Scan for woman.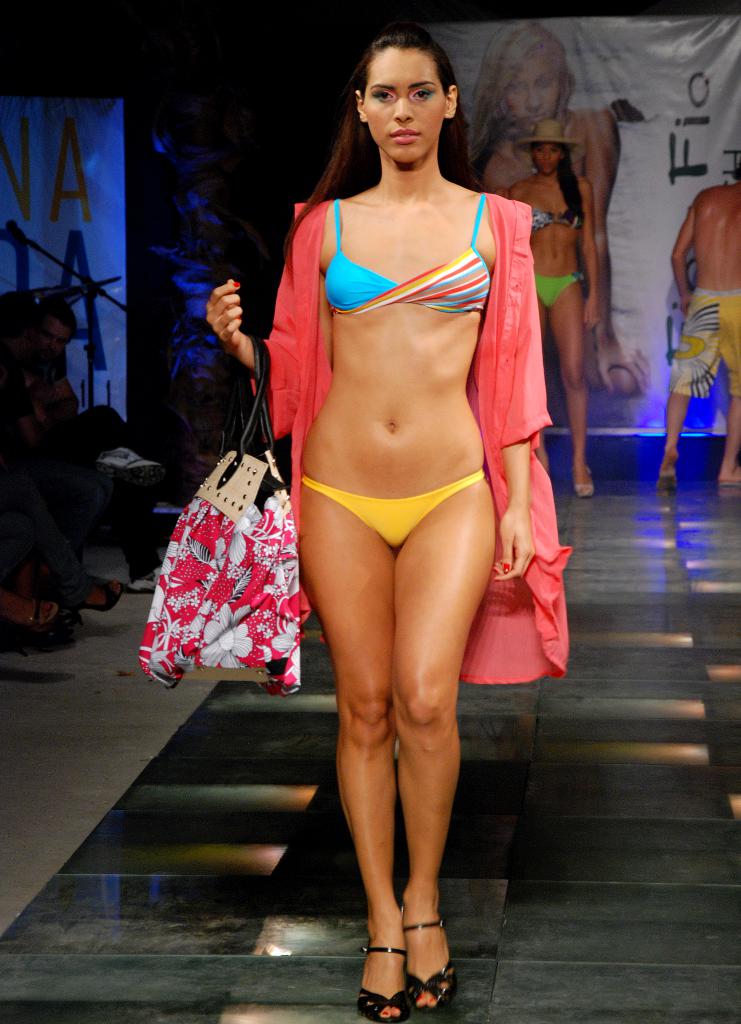
Scan result: (x1=232, y1=0, x2=546, y2=946).
